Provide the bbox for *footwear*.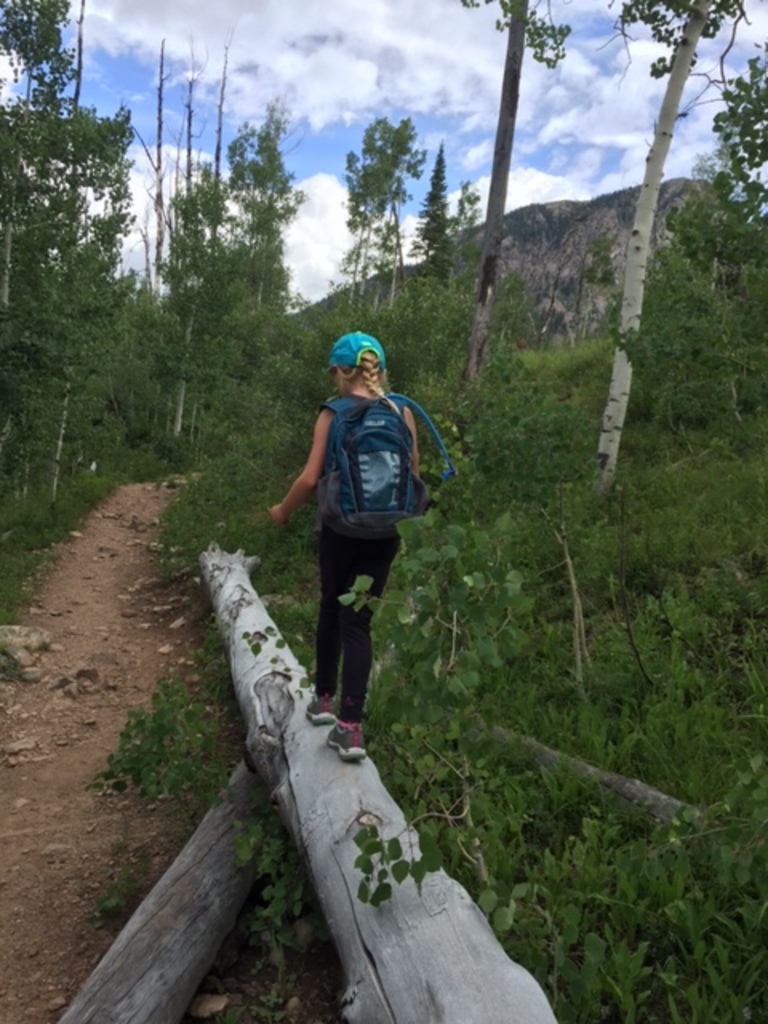
region(306, 678, 333, 725).
